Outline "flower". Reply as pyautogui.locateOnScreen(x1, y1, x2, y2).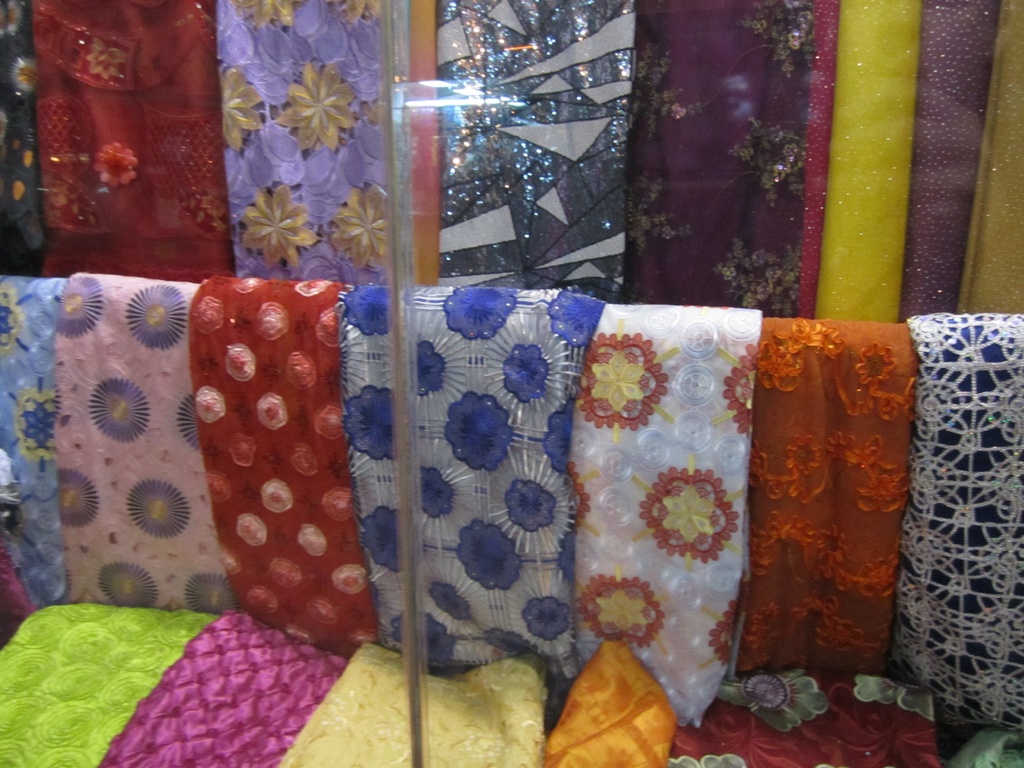
pyautogui.locateOnScreen(88, 377, 151, 440).
